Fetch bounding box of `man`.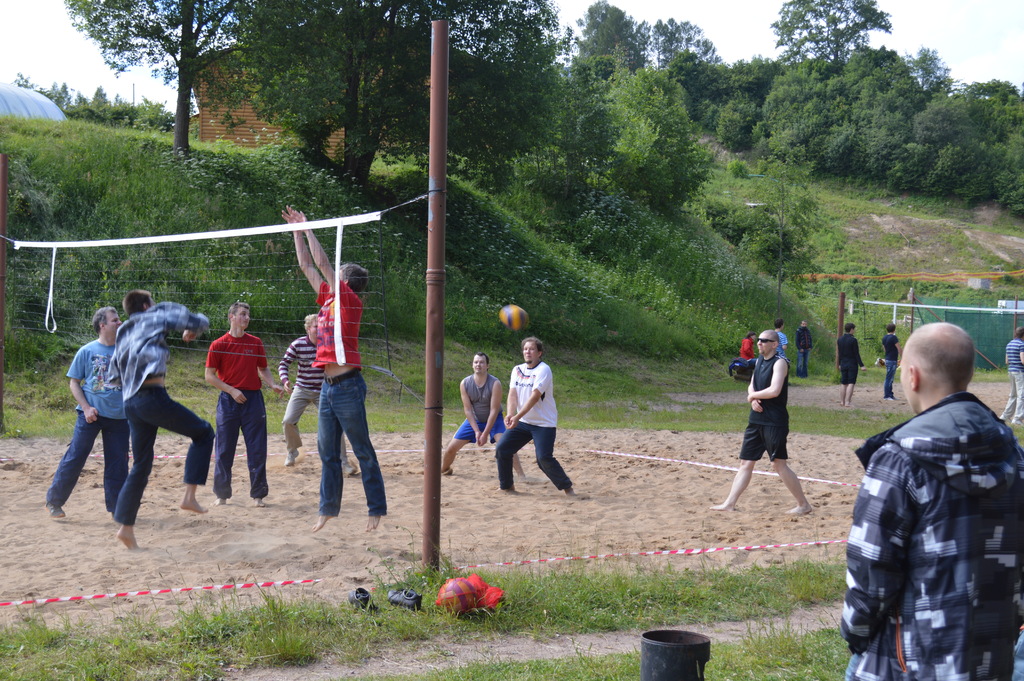
Bbox: (712, 325, 815, 520).
